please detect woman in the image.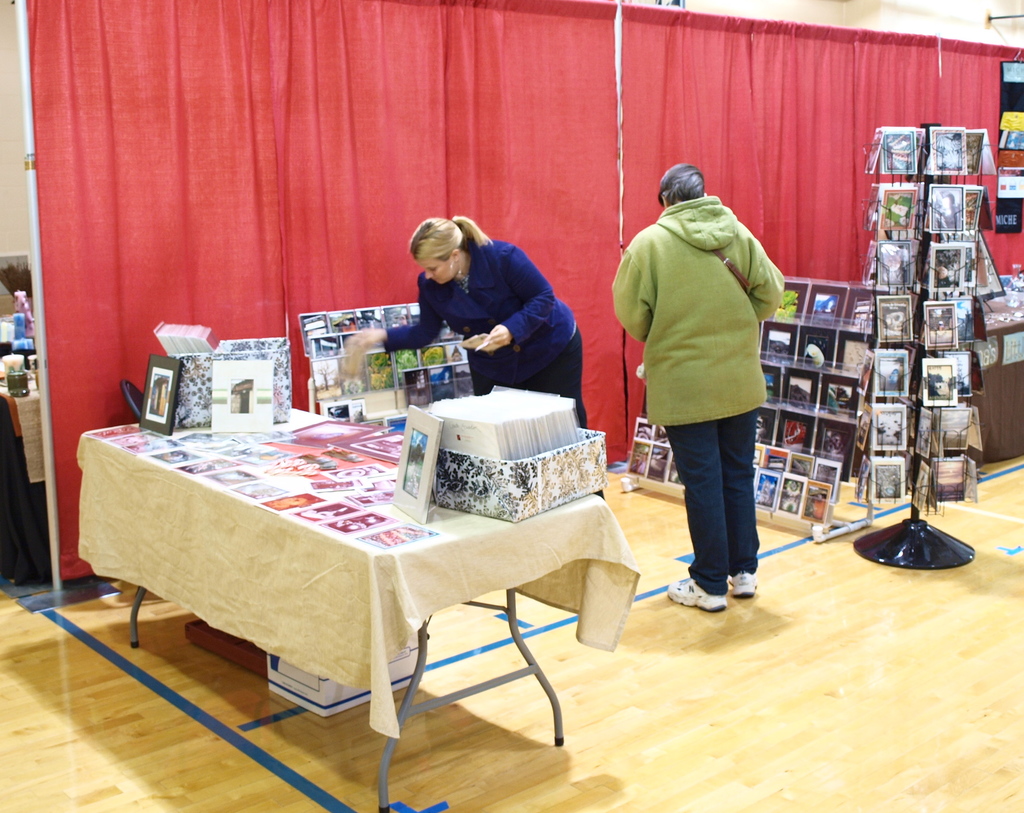
region(611, 162, 784, 612).
